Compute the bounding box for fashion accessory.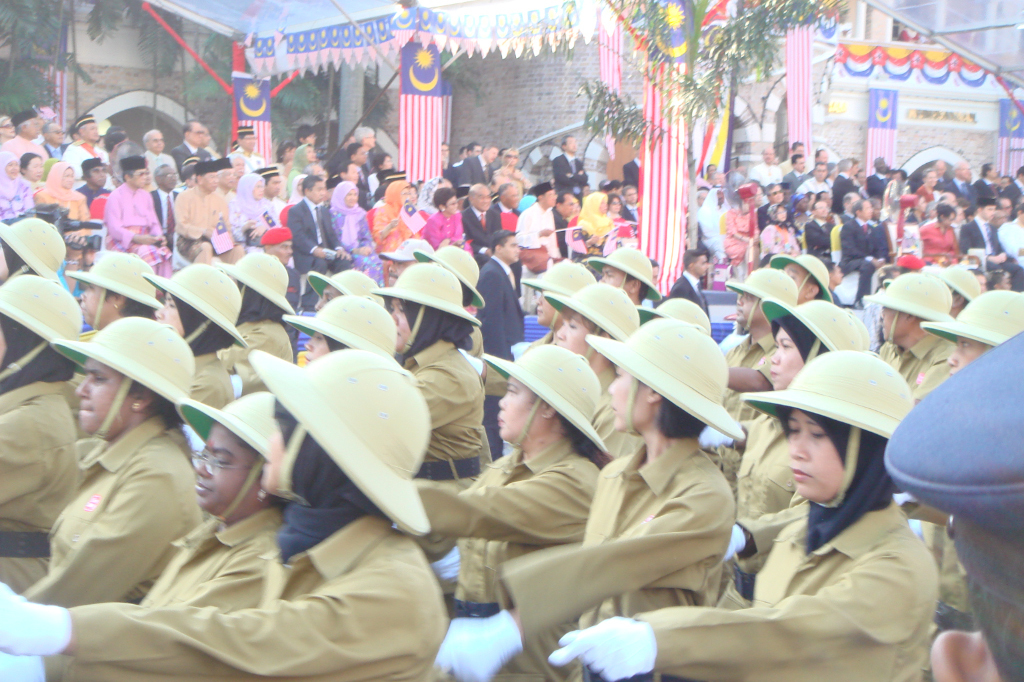
bbox=(524, 178, 555, 201).
